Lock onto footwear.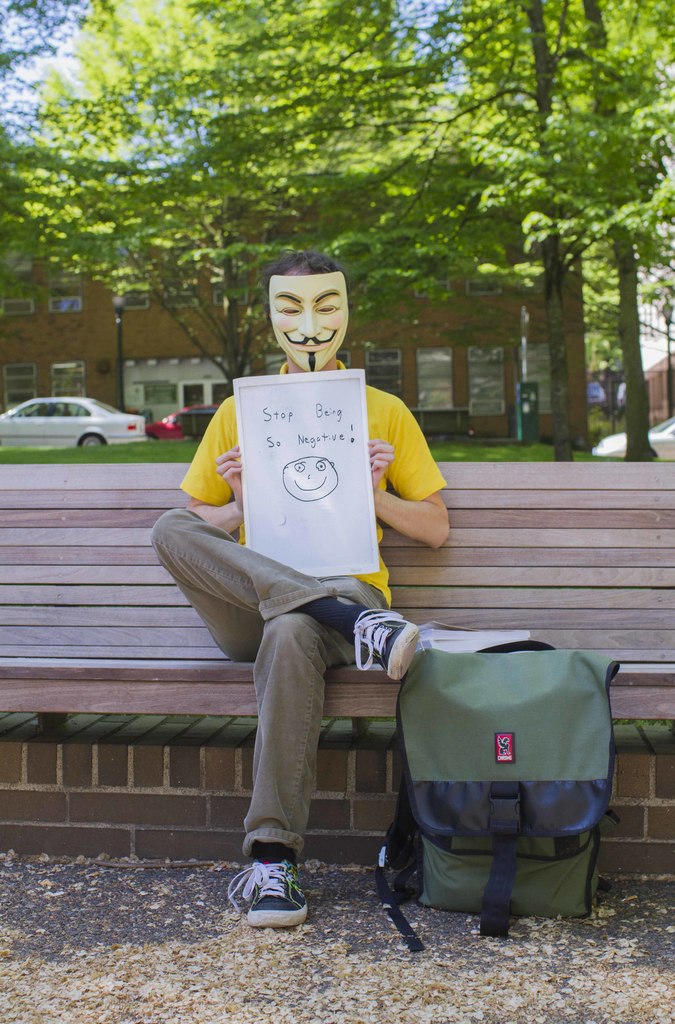
Locked: 357/603/417/680.
